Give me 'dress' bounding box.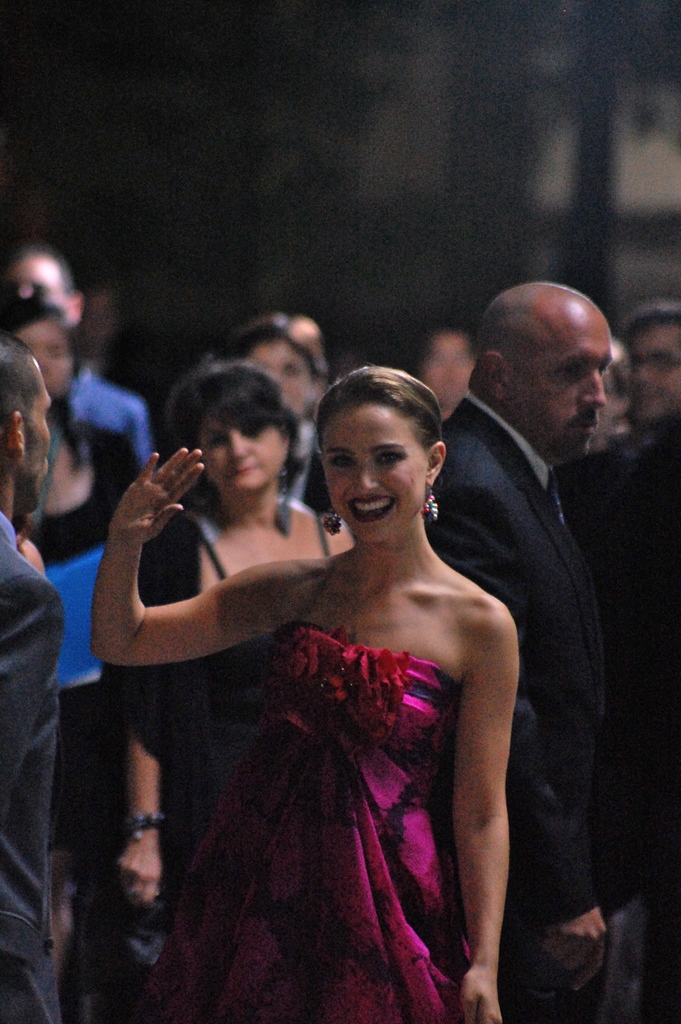
{"x1": 129, "y1": 525, "x2": 316, "y2": 866}.
